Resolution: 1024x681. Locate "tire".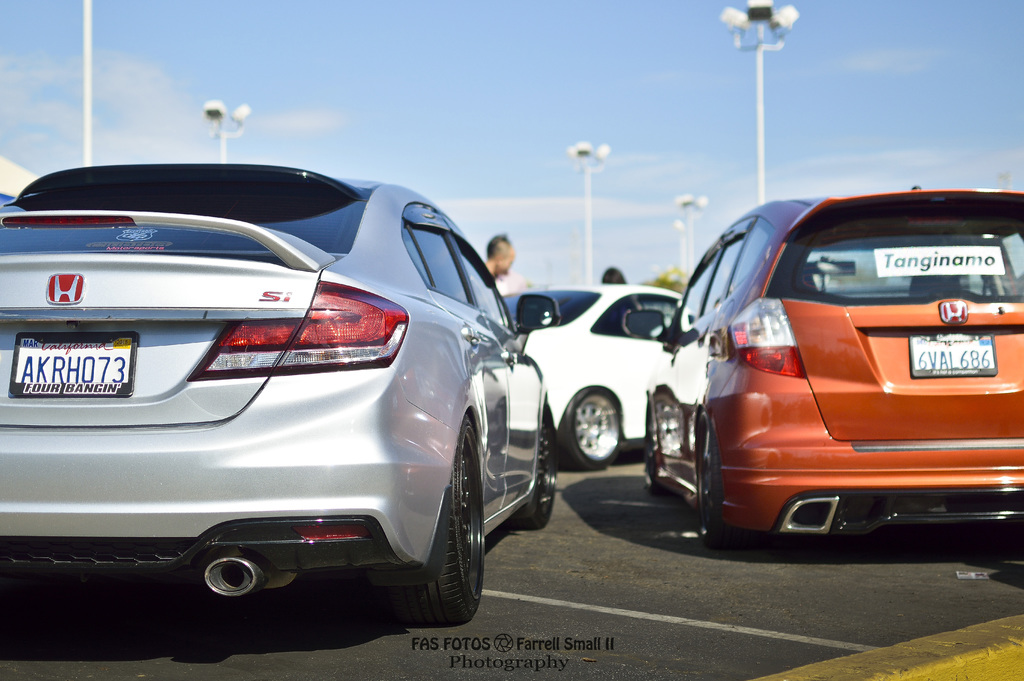
{"left": 399, "top": 413, "right": 492, "bottom": 623}.
